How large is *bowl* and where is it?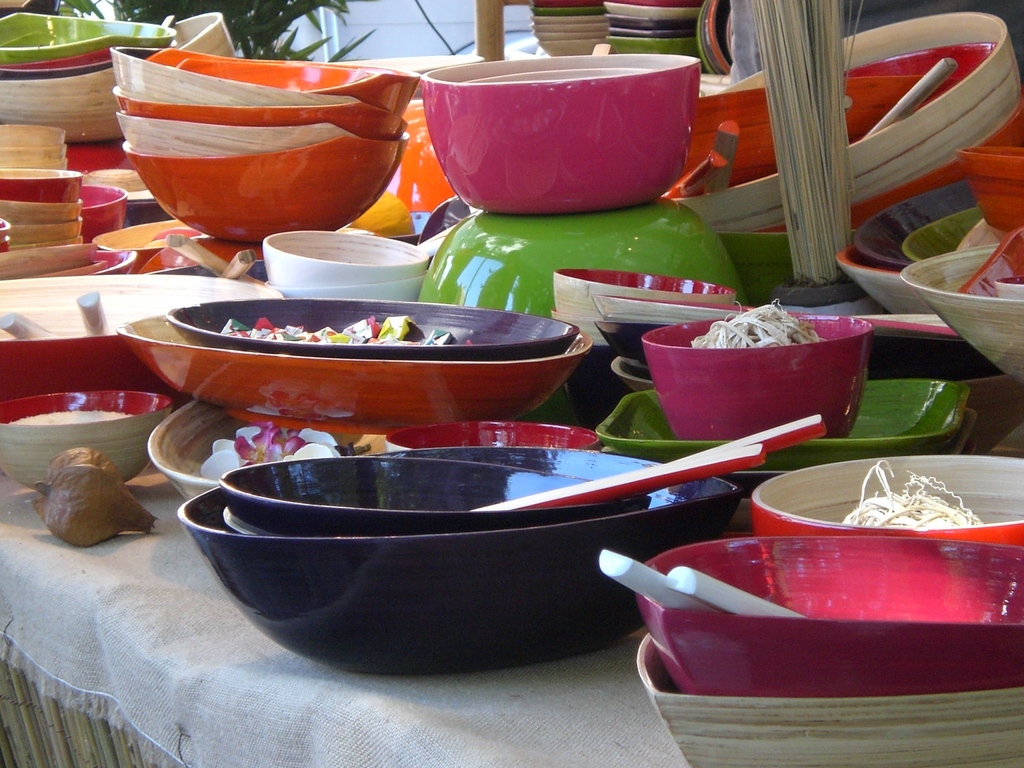
Bounding box: bbox=(419, 50, 700, 218).
